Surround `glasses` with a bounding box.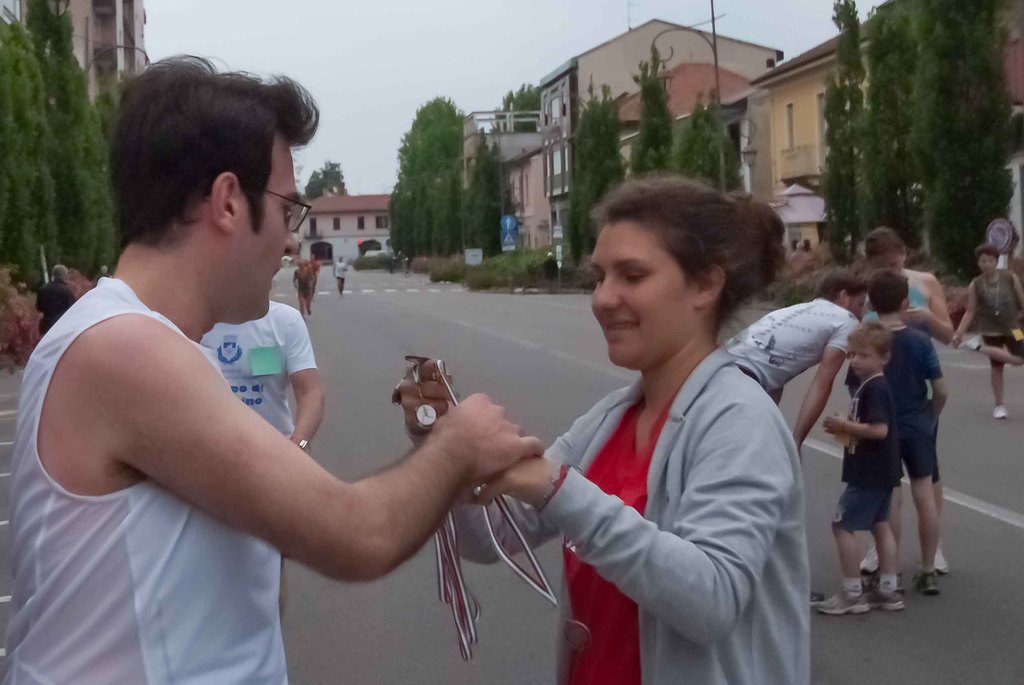
bbox=(263, 187, 311, 233).
